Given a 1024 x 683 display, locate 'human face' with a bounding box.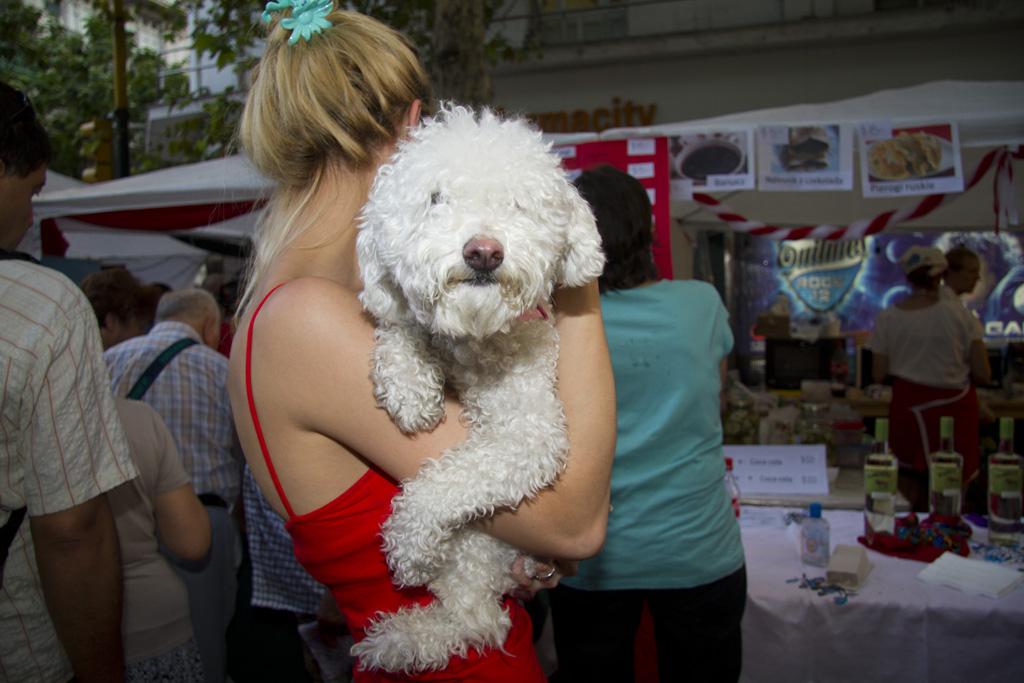
Located: box(1, 158, 49, 254).
